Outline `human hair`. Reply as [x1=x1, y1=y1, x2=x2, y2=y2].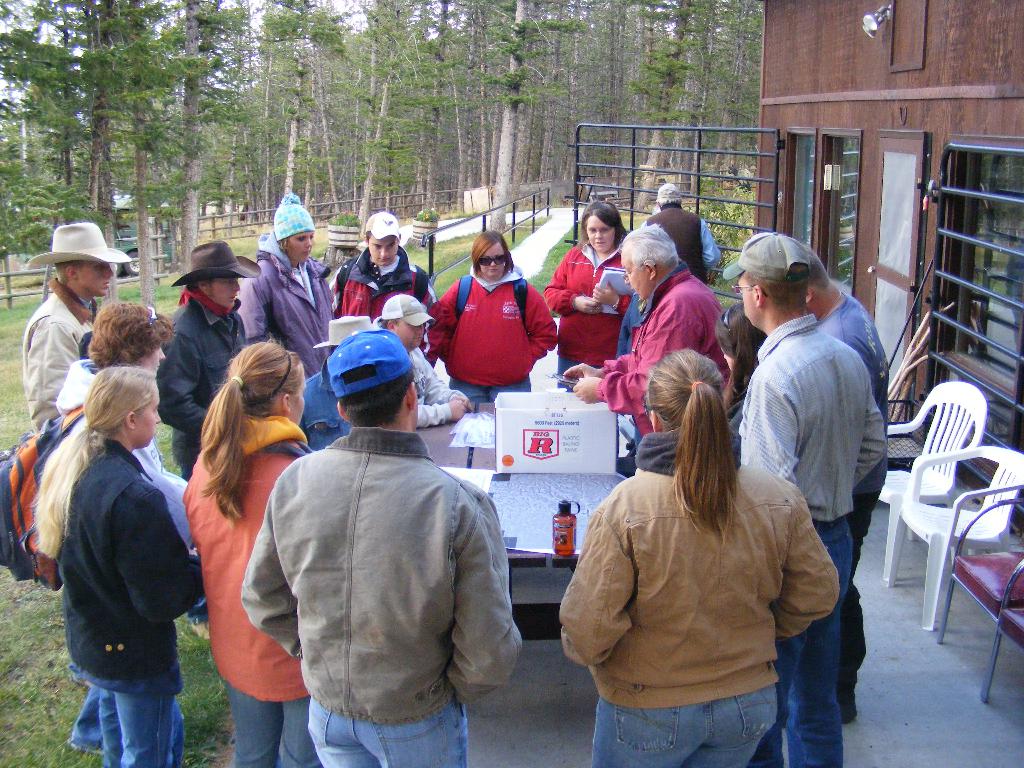
[x1=24, y1=360, x2=160, y2=560].
